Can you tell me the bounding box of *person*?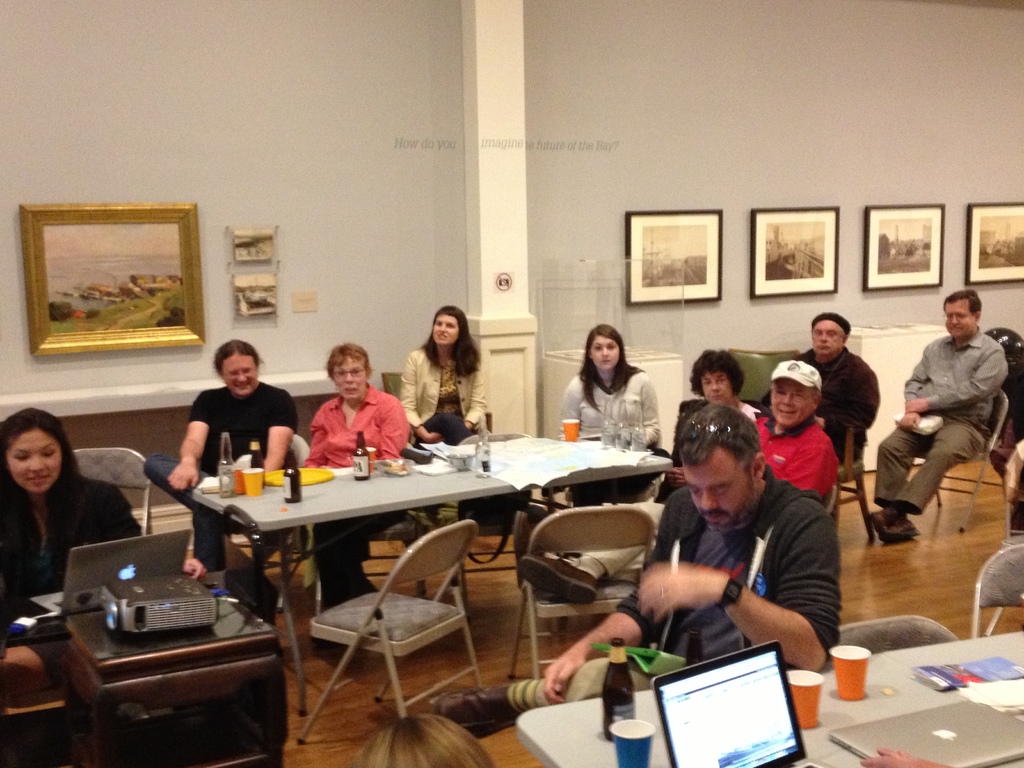
bbox(662, 348, 758, 498).
